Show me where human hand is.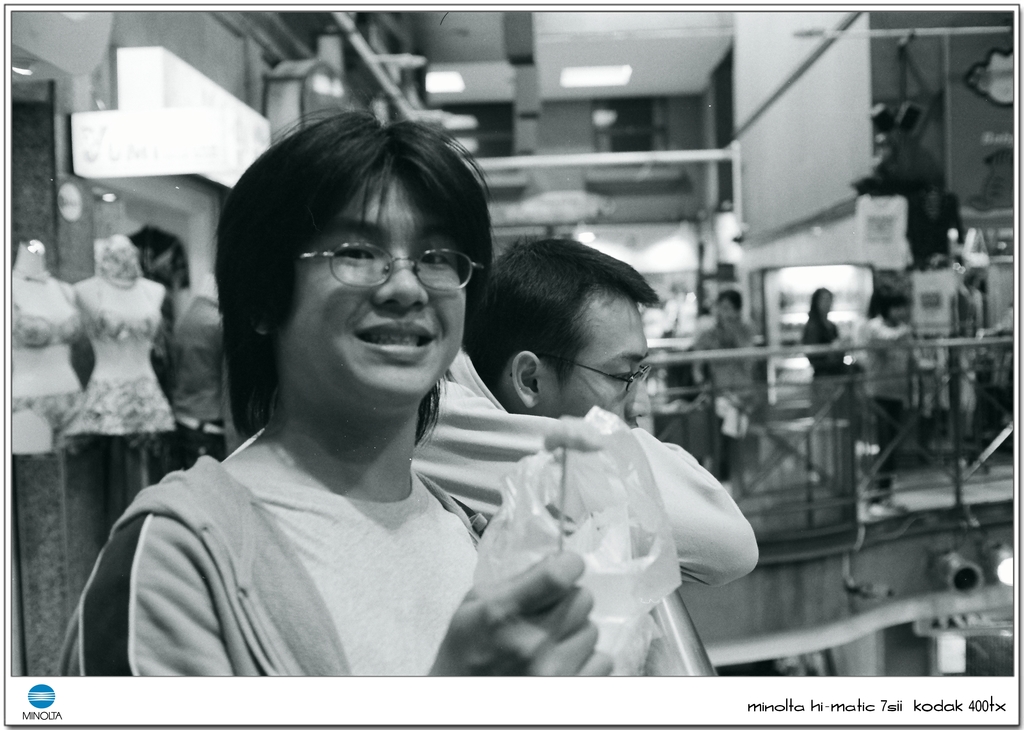
human hand is at l=430, t=549, r=614, b=683.
